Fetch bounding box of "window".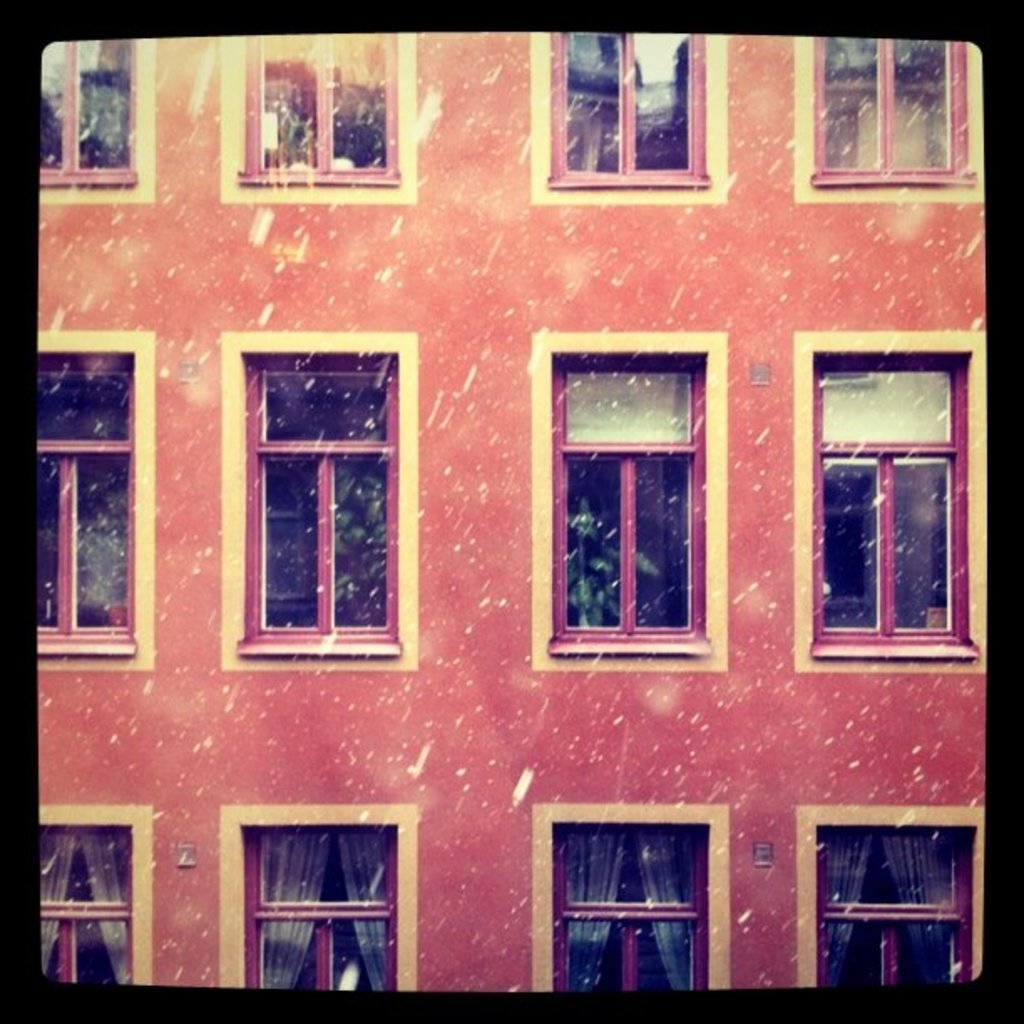
Bbox: pyautogui.locateOnScreen(547, 348, 713, 654).
